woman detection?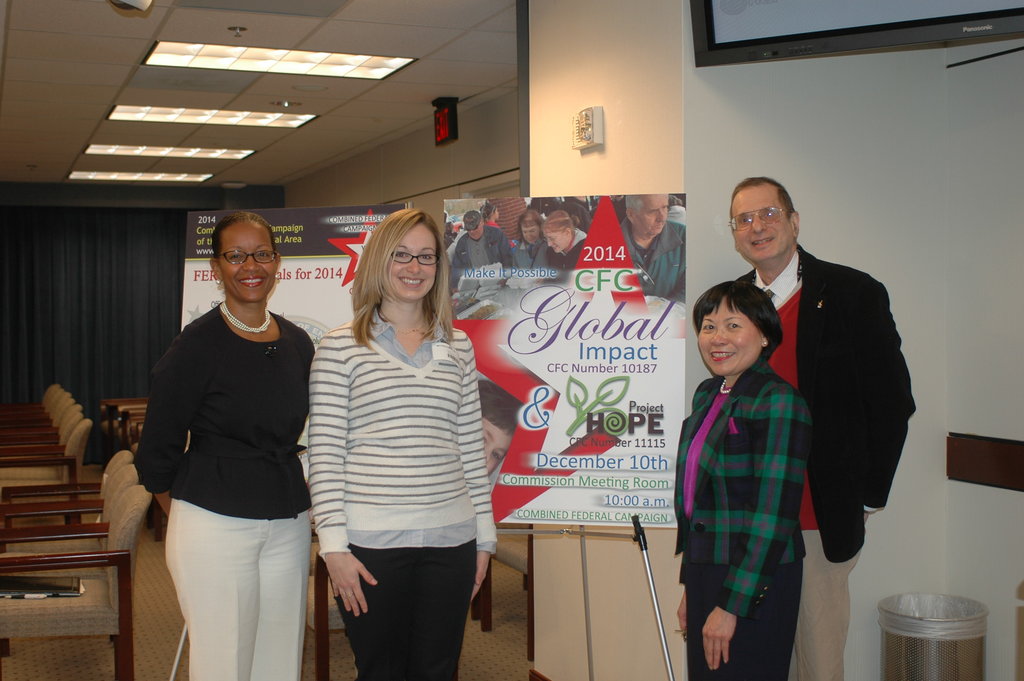
[668,279,811,680]
